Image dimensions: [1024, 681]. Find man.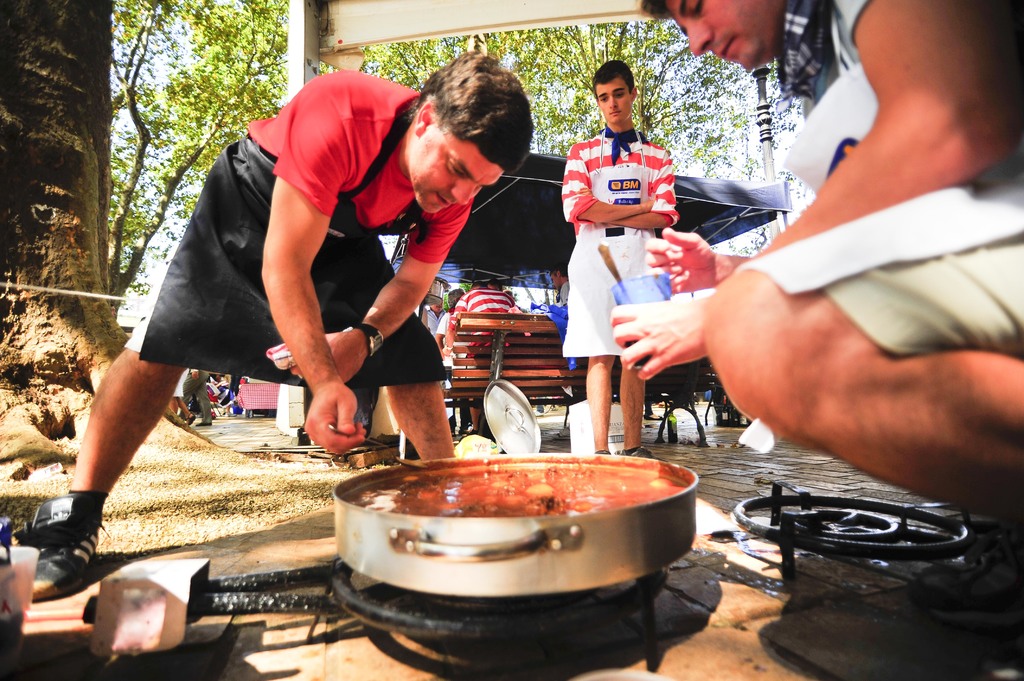
bbox=(547, 263, 571, 440).
